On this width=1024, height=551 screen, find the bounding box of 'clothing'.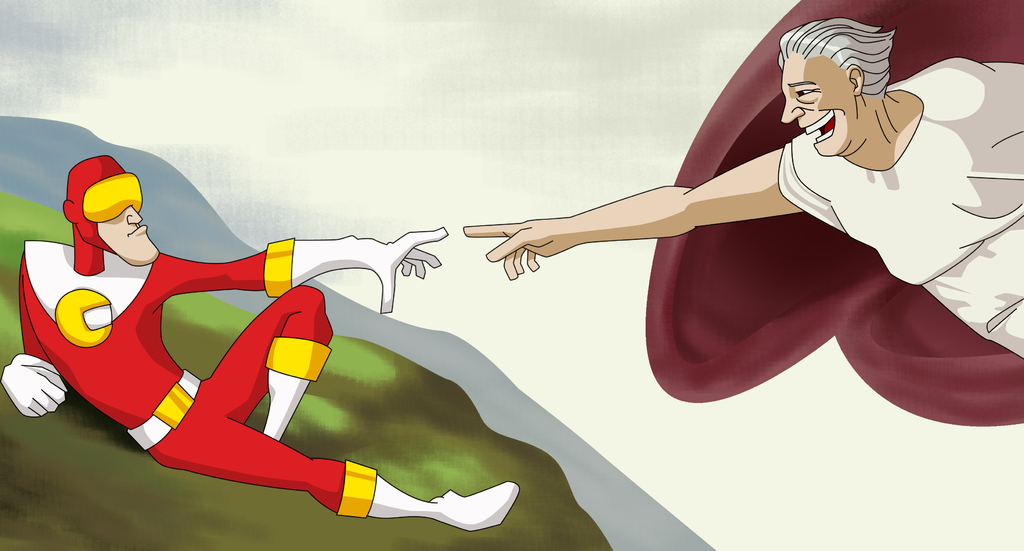
Bounding box: {"left": 19, "top": 236, "right": 381, "bottom": 520}.
